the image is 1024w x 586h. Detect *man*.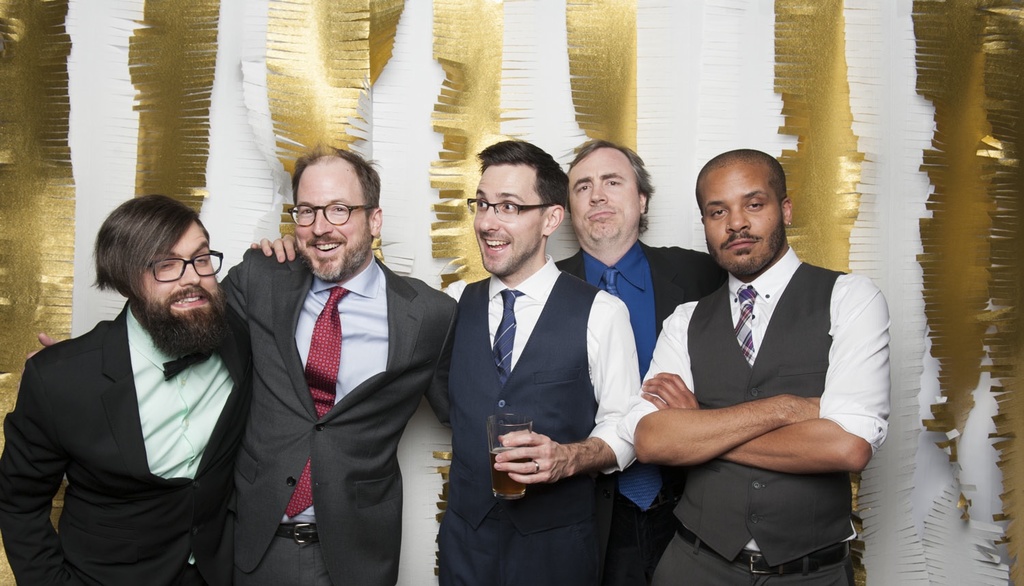
Detection: box(31, 147, 457, 585).
